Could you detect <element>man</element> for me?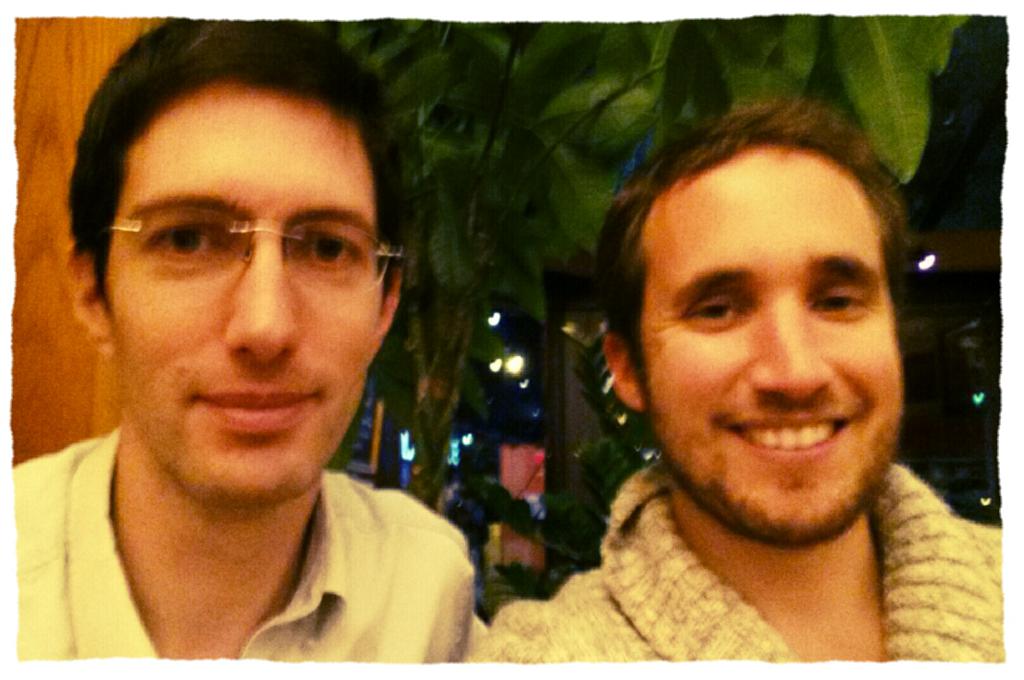
Detection result: Rect(475, 96, 1000, 659).
